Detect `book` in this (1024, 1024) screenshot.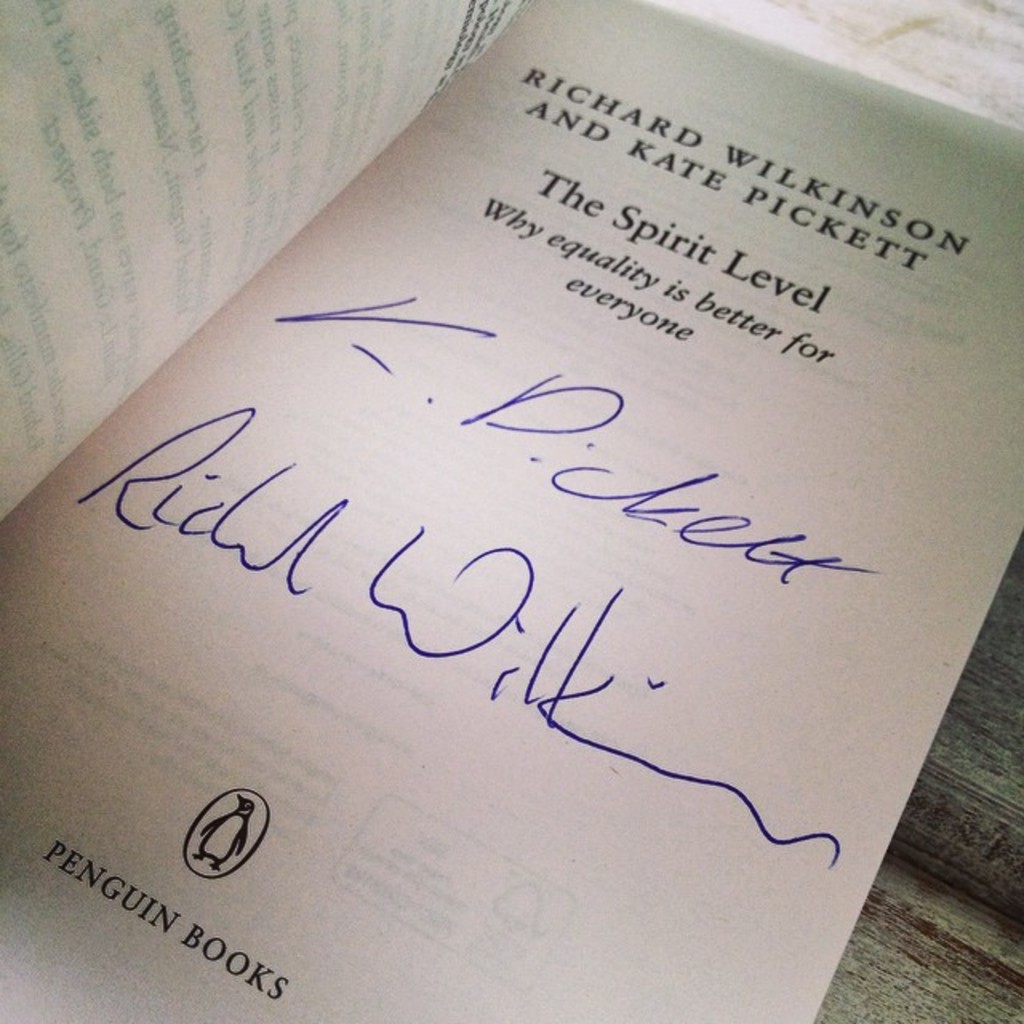
Detection: (left=0, top=0, right=1022, bottom=1022).
